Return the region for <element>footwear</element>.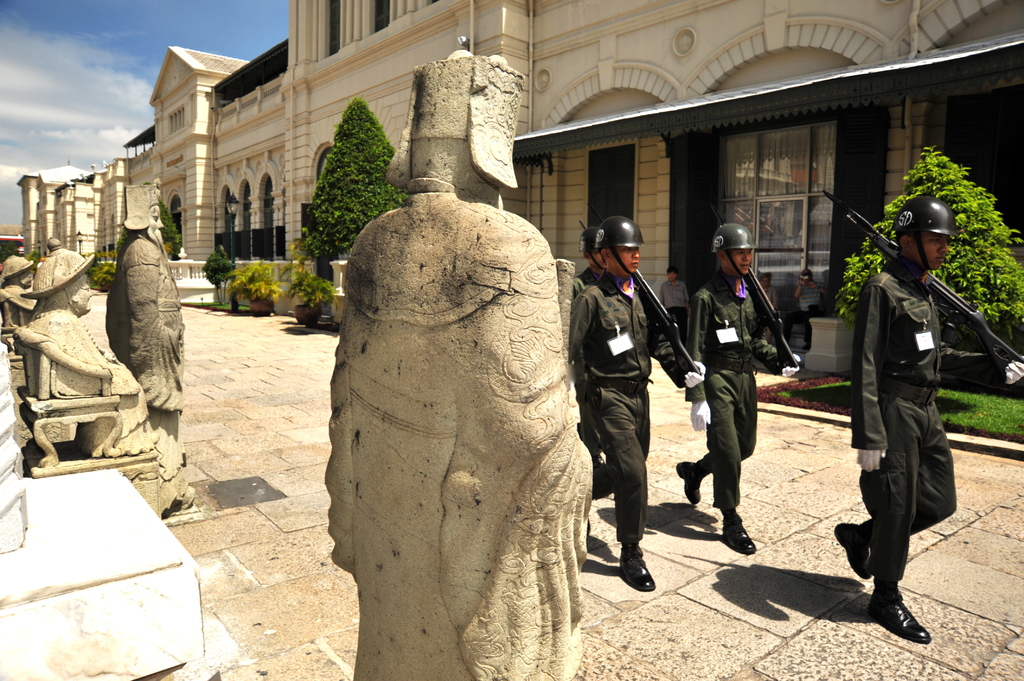
(left=674, top=459, right=703, bottom=508).
